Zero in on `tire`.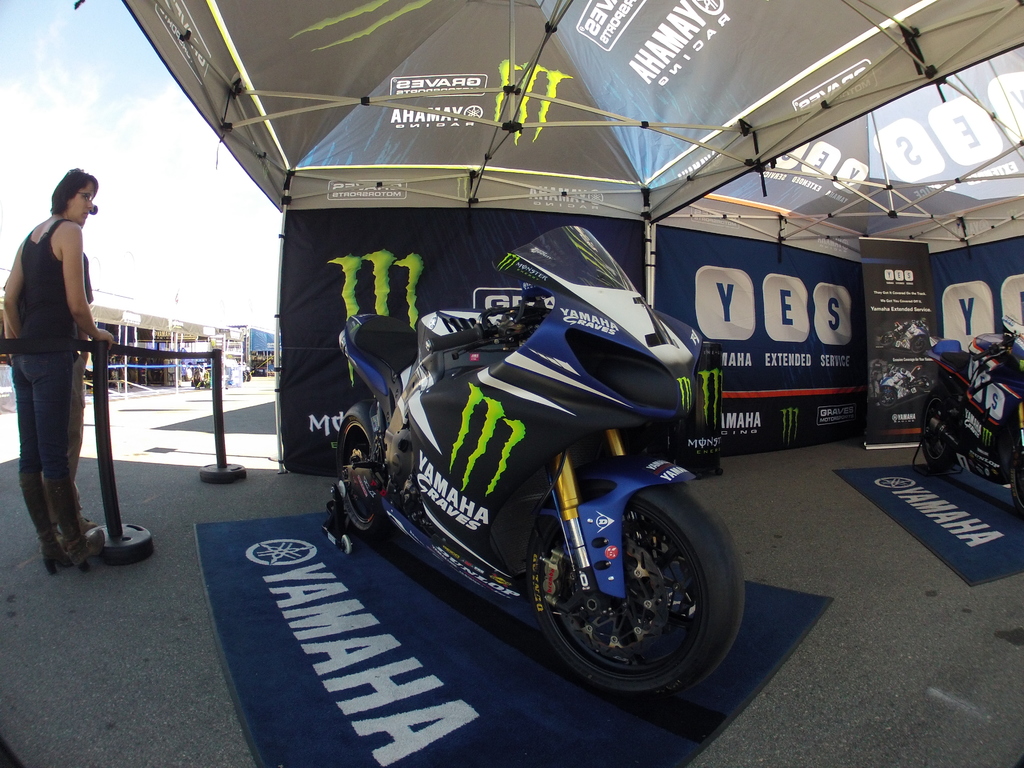
Zeroed in: rect(245, 372, 253, 381).
